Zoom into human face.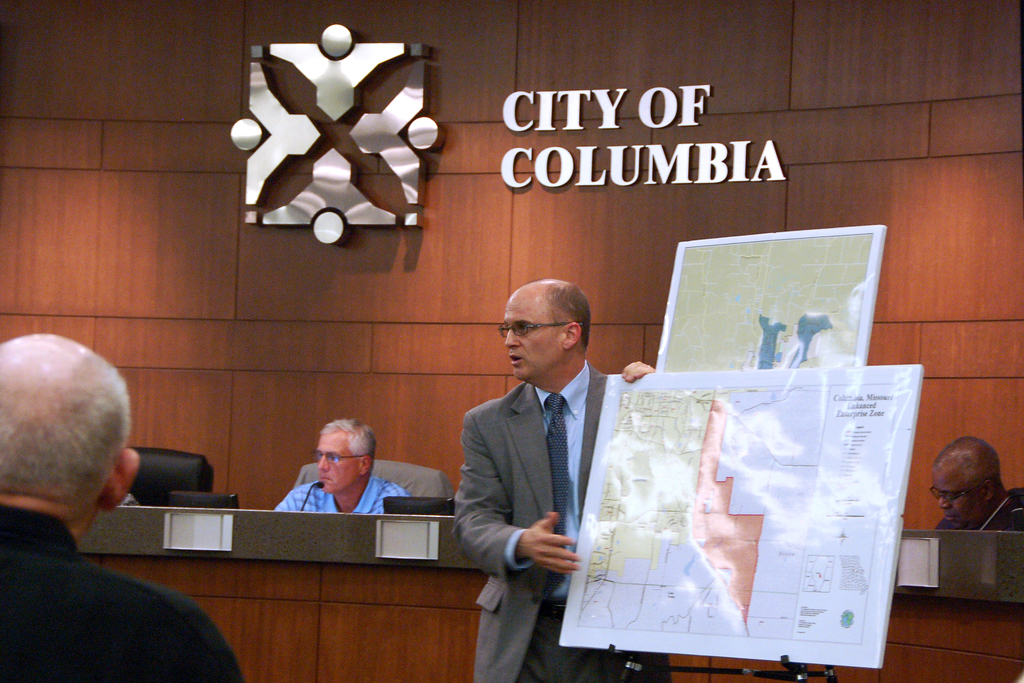
Zoom target: 316, 431, 358, 494.
